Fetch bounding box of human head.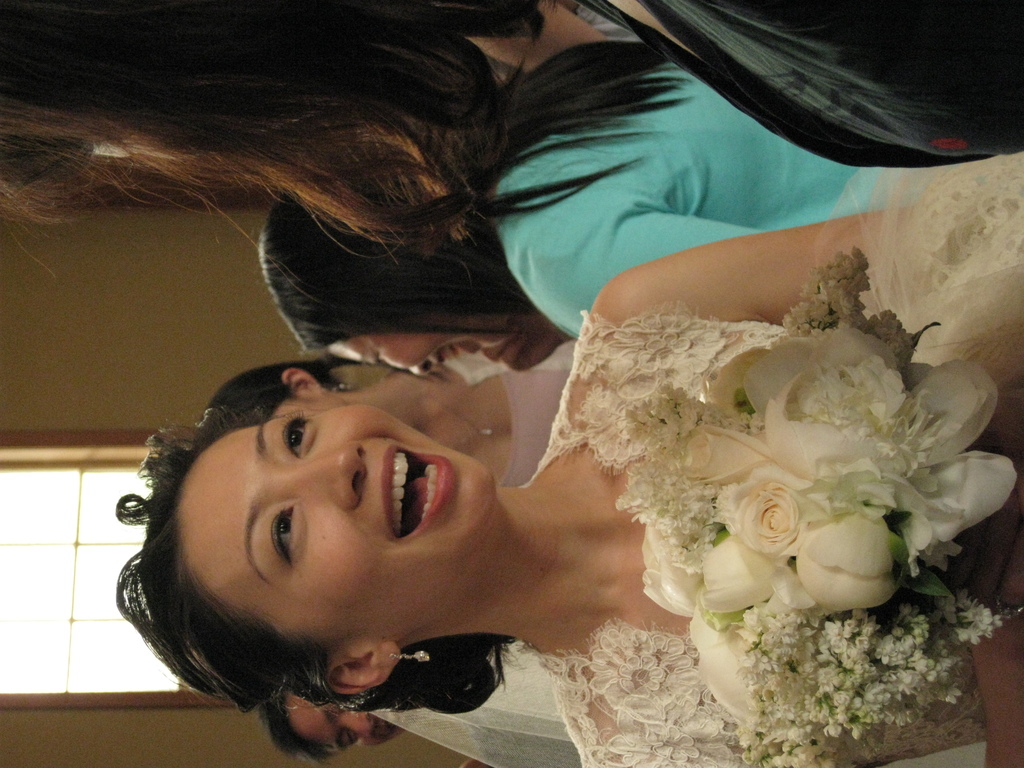
Bbox: detection(115, 407, 497, 717).
